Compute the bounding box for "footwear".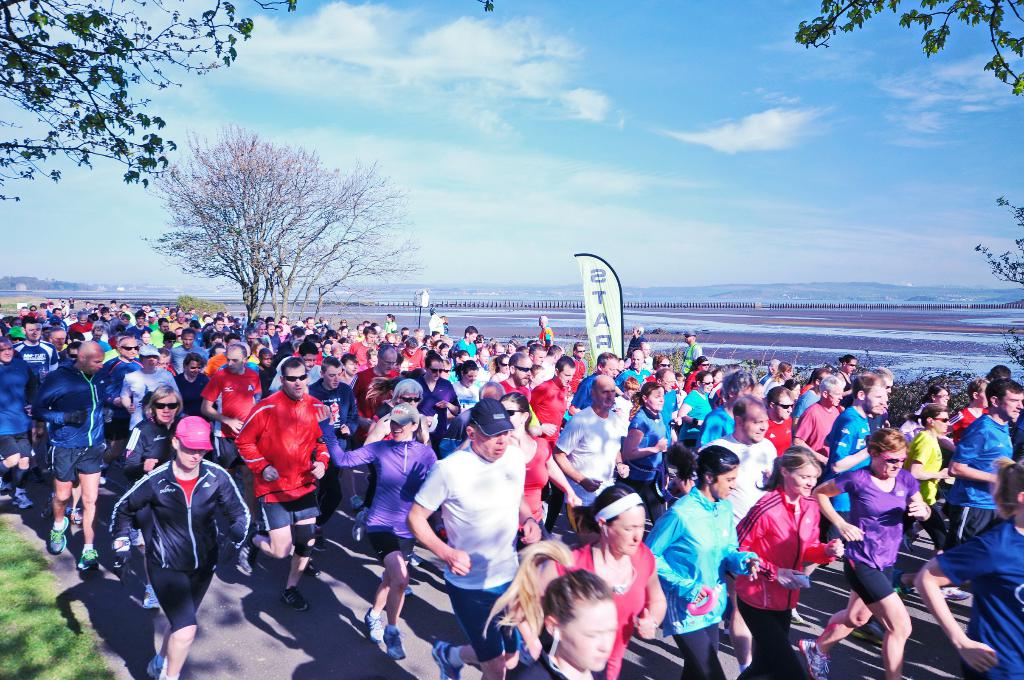
303,563,319,576.
